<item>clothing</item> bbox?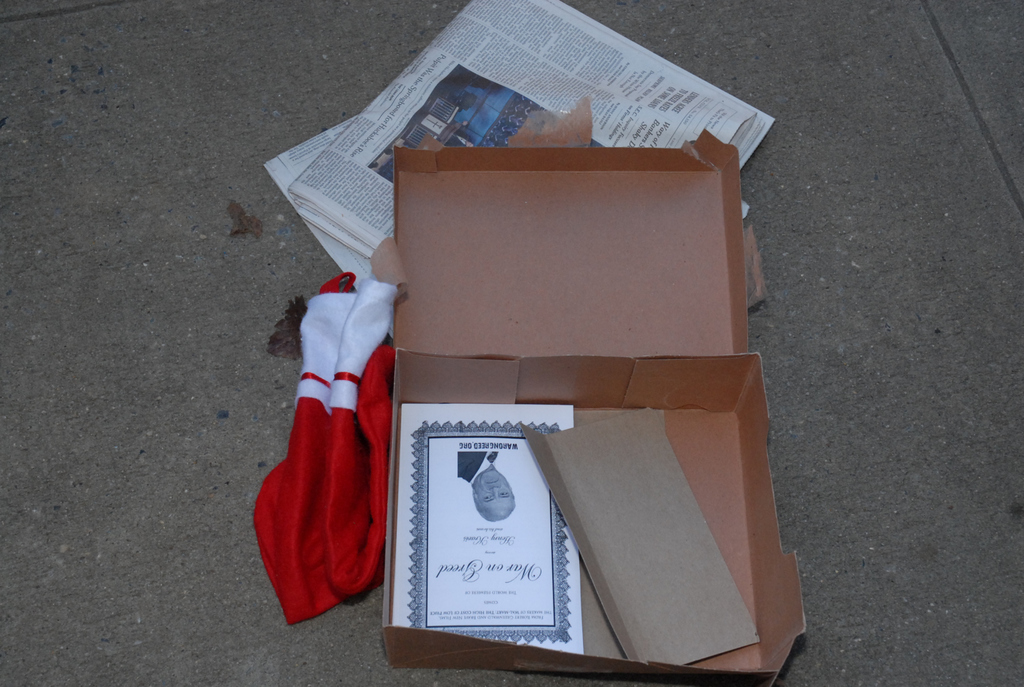
locate(455, 447, 502, 486)
